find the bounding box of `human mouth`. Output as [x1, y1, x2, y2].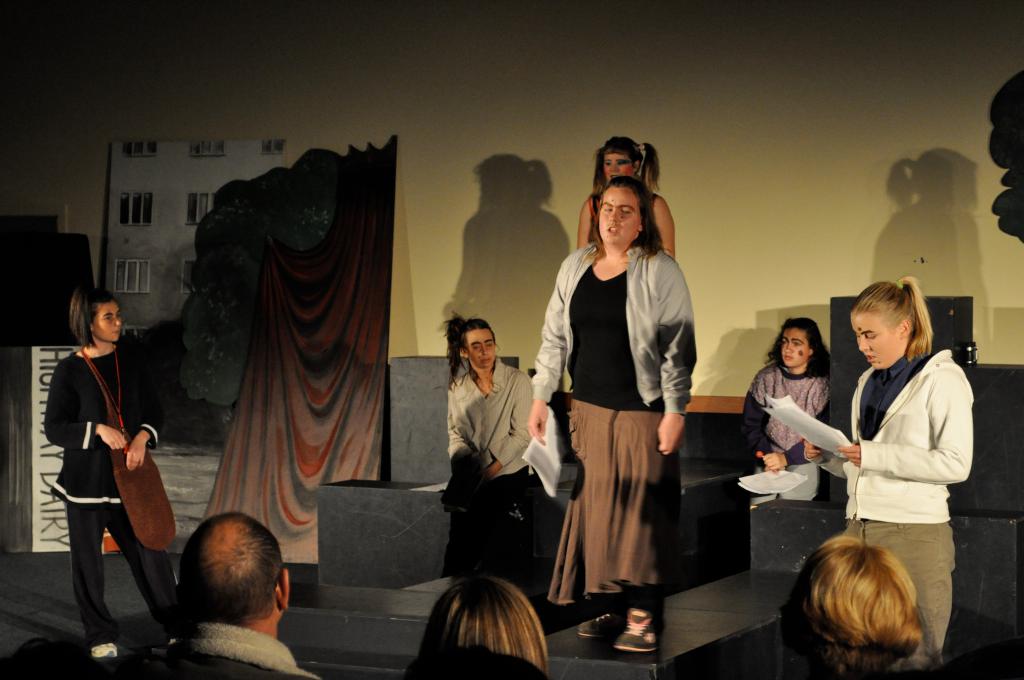
[609, 225, 616, 233].
